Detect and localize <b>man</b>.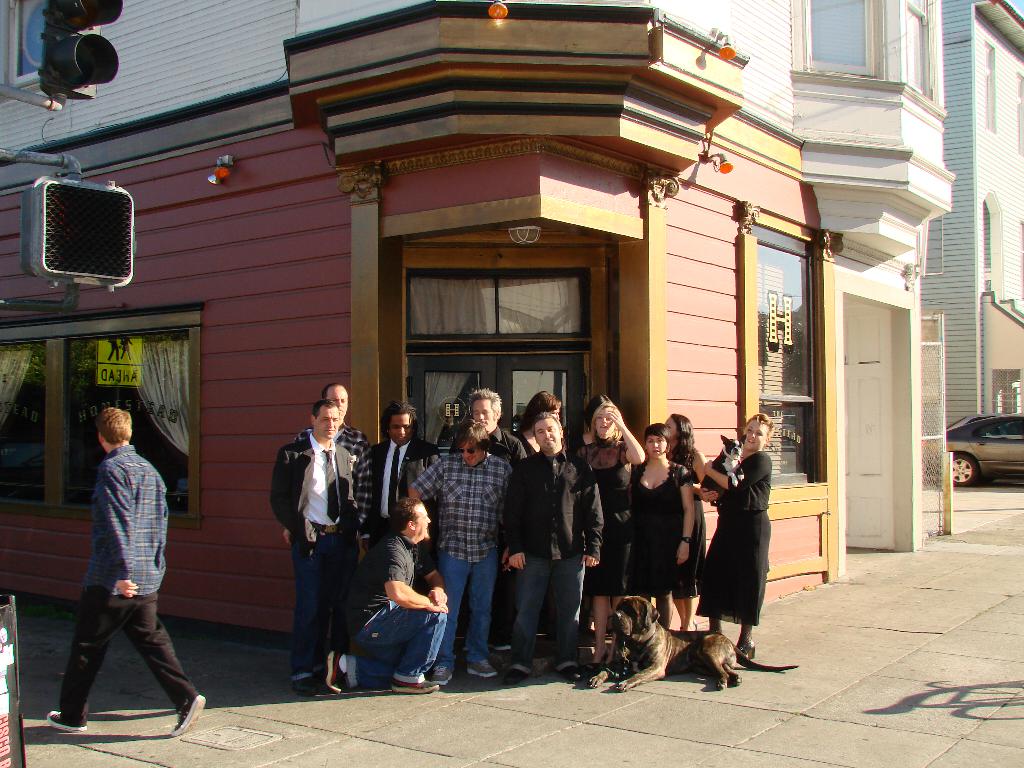
Localized at bbox=(54, 390, 180, 744).
